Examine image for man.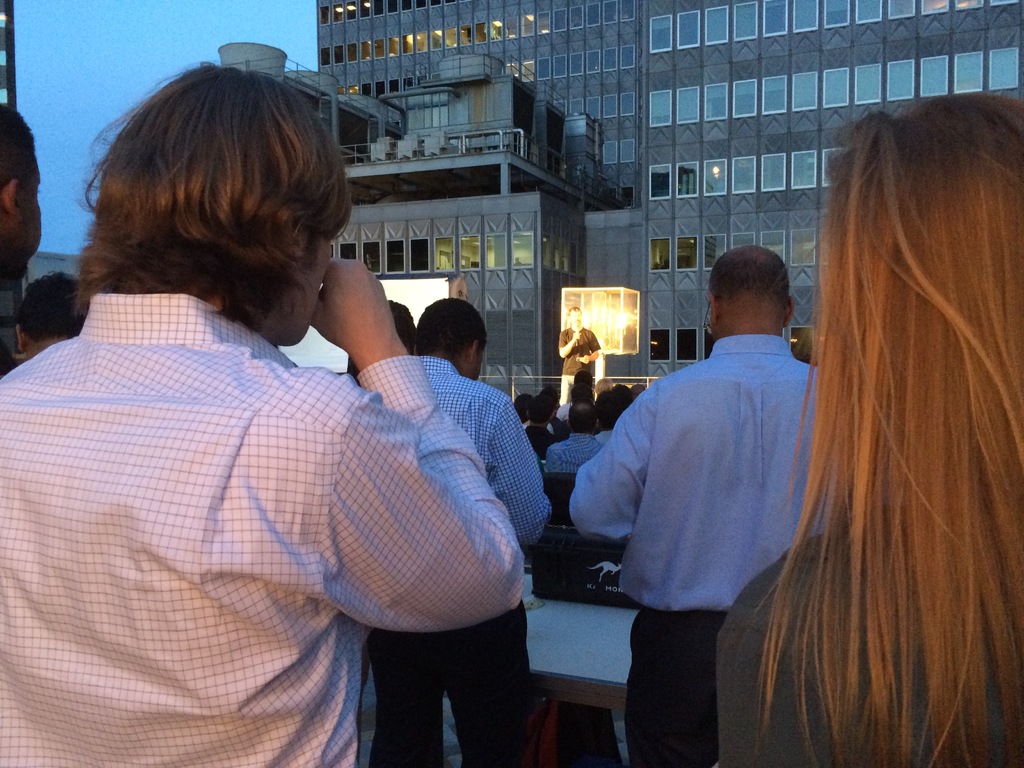
Examination result: Rect(1, 61, 543, 766).
